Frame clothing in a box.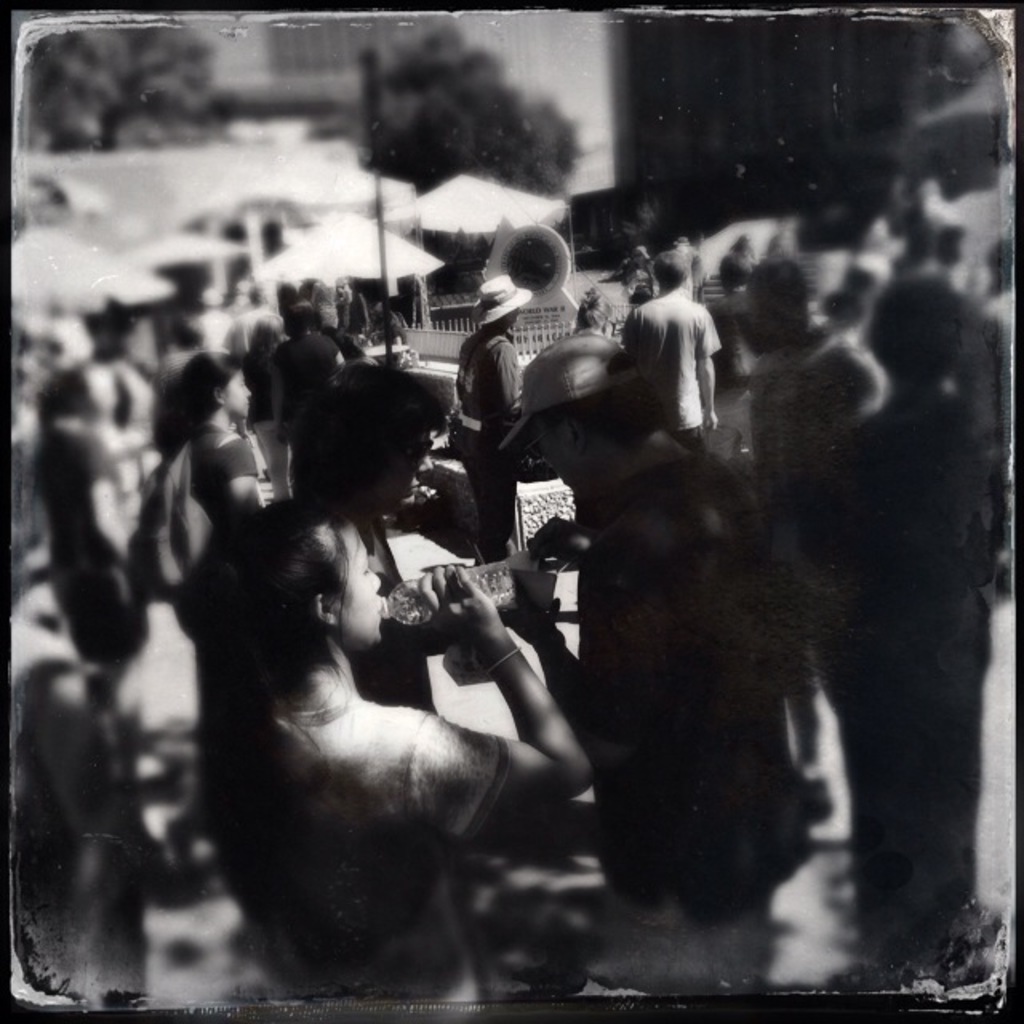
442, 312, 525, 542.
